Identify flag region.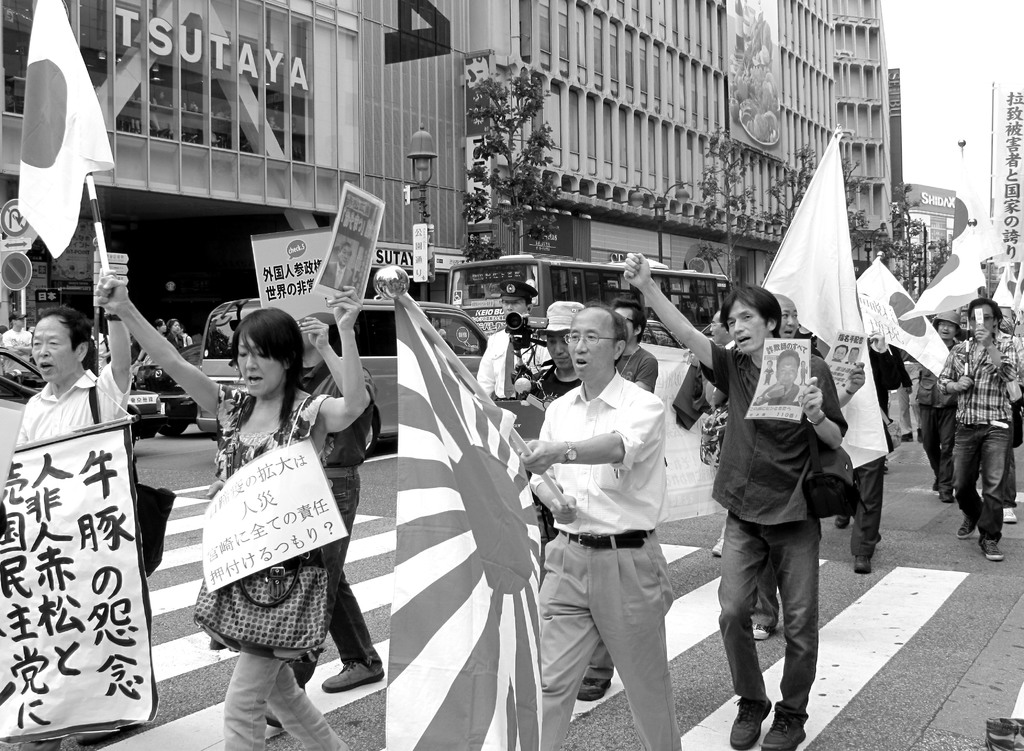
Region: bbox=(943, 220, 1005, 266).
